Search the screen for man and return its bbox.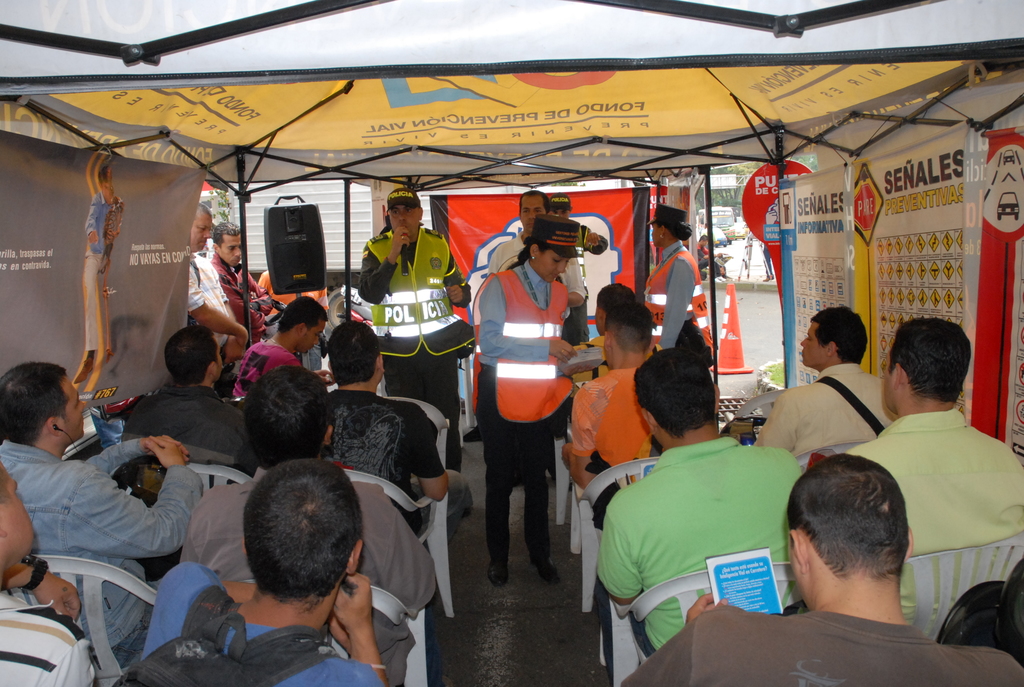
Found: locate(696, 233, 724, 280).
